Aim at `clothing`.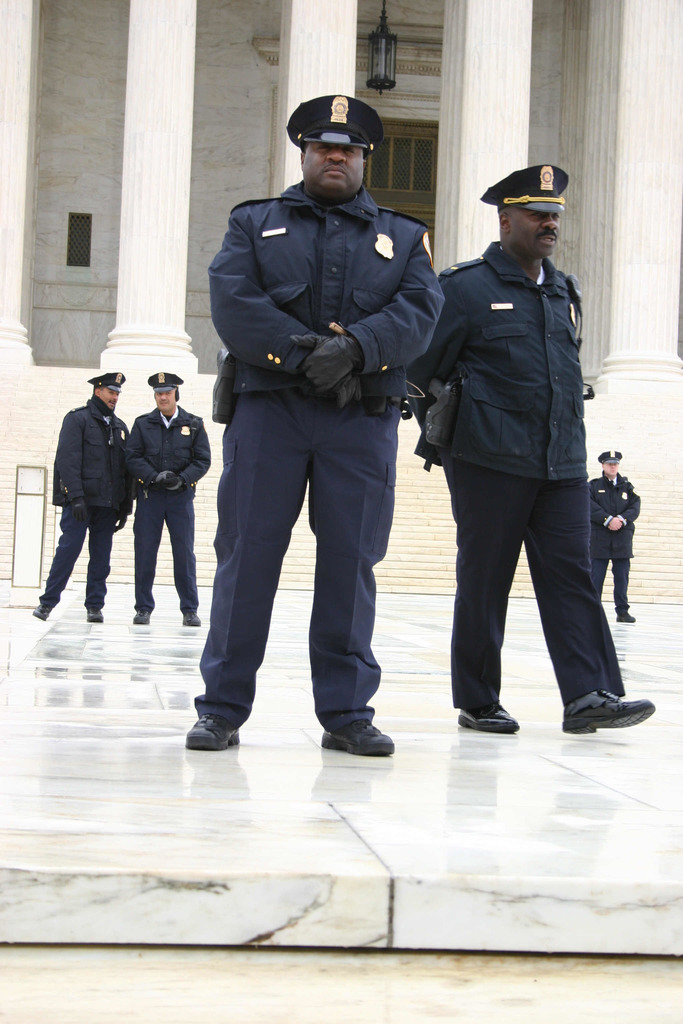
Aimed at [595,435,620,464].
